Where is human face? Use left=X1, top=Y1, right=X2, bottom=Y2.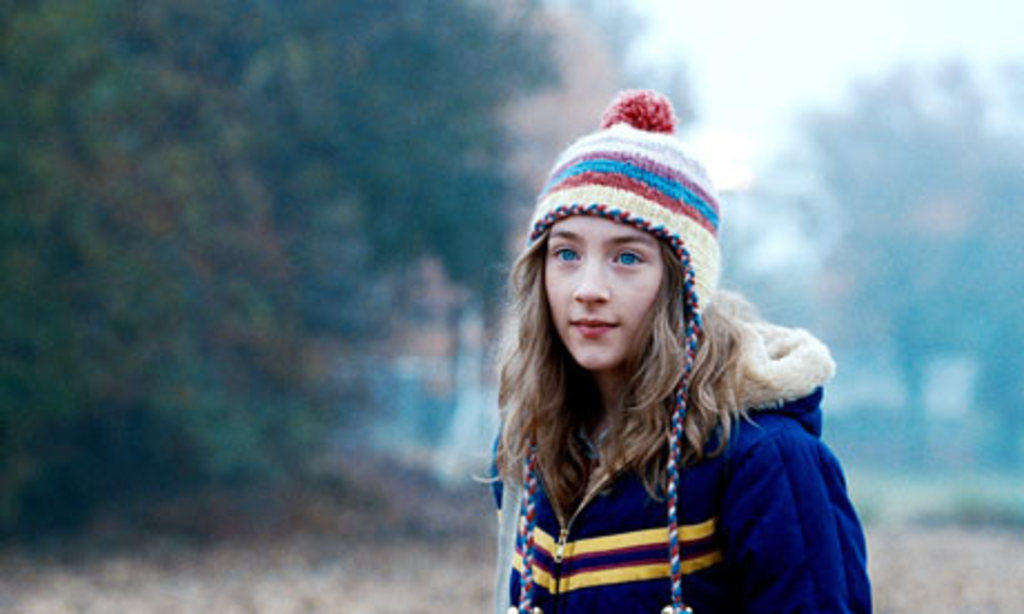
left=541, top=214, right=666, bottom=372.
